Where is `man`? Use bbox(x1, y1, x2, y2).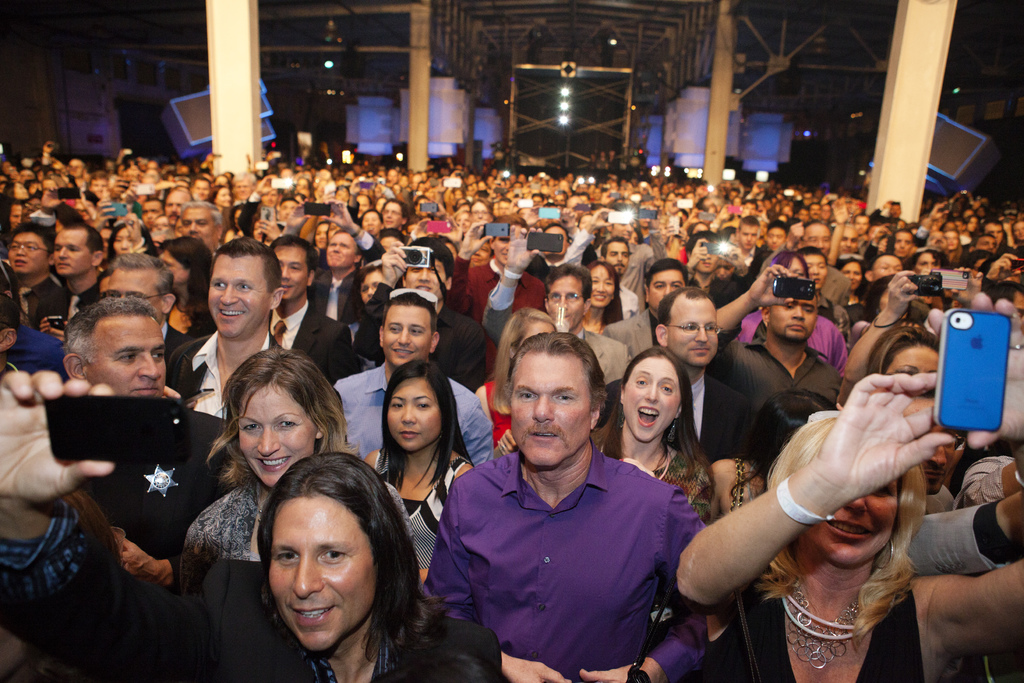
bbox(454, 226, 545, 314).
